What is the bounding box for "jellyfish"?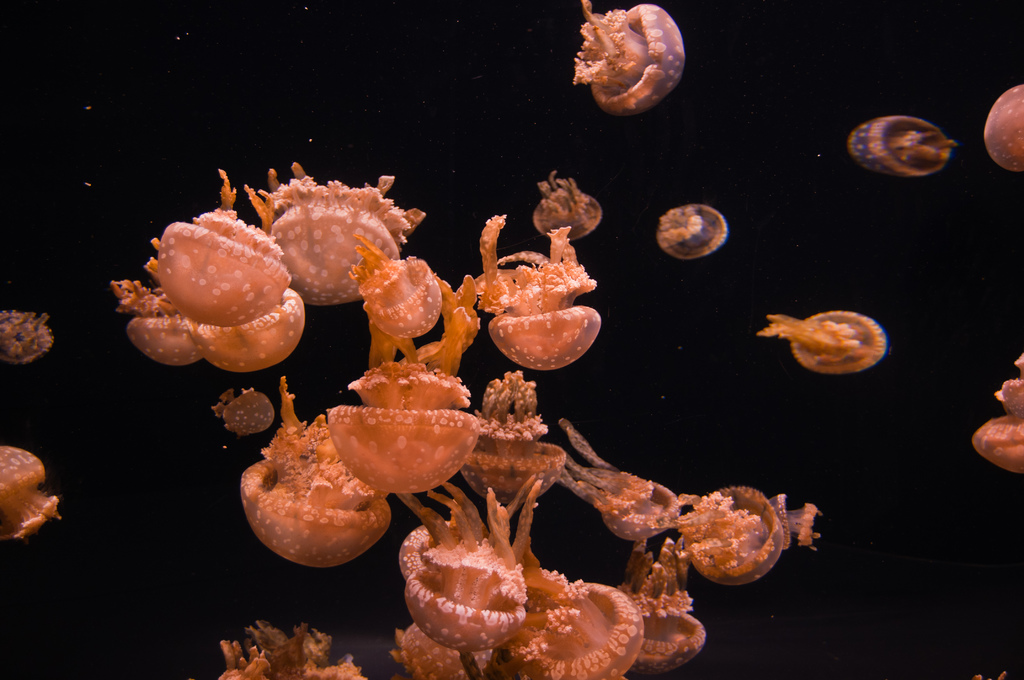
bbox=(842, 118, 950, 186).
